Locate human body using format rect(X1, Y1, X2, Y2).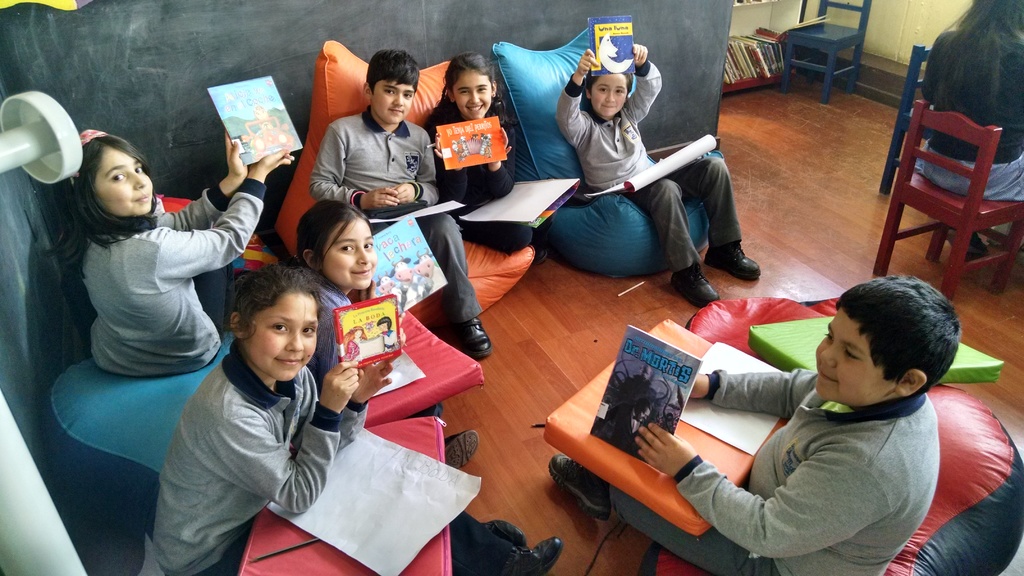
rect(544, 44, 734, 303).
